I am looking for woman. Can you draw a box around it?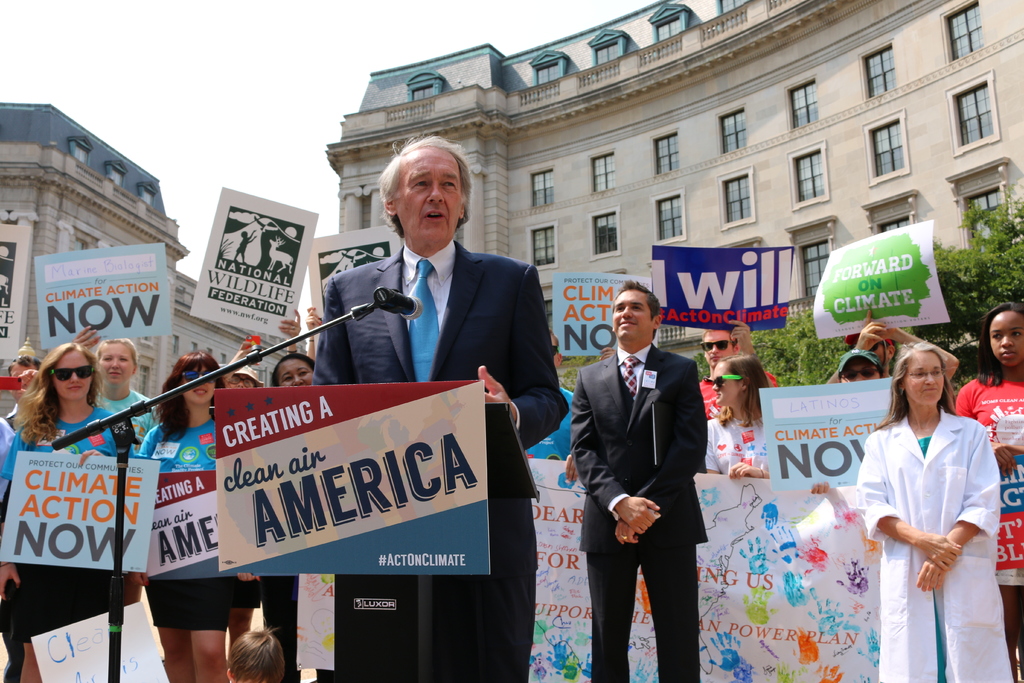
Sure, the bounding box is left=834, top=316, right=996, bottom=682.
